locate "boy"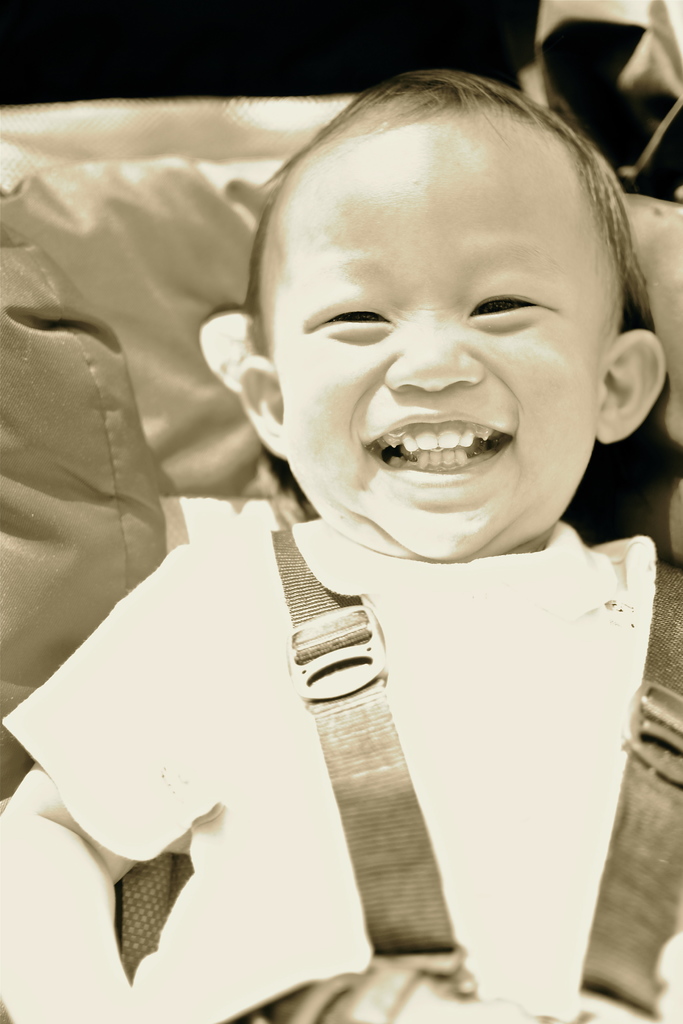
<box>0,60,682,1023</box>
